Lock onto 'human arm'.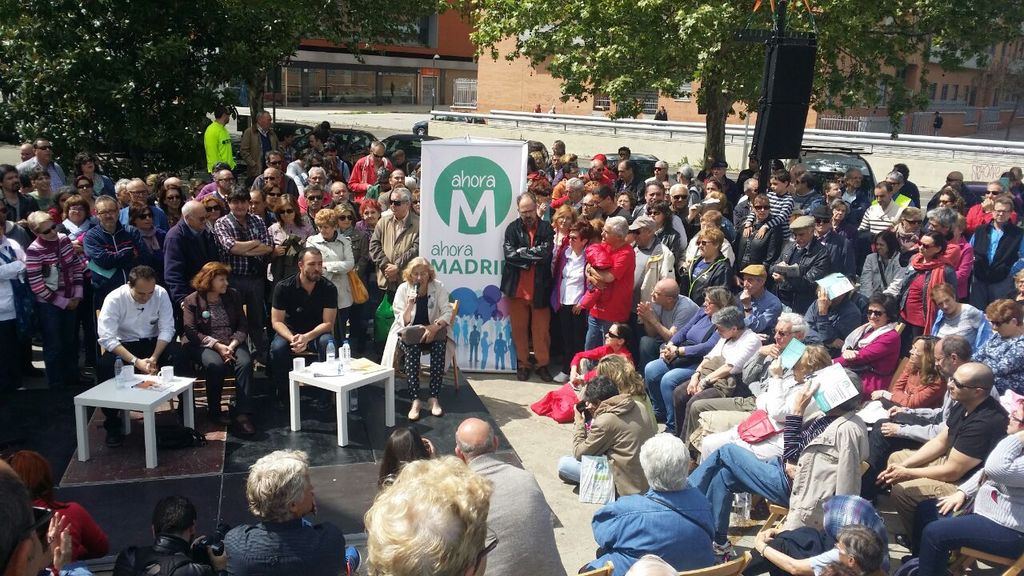
Locked: [862,251,882,300].
